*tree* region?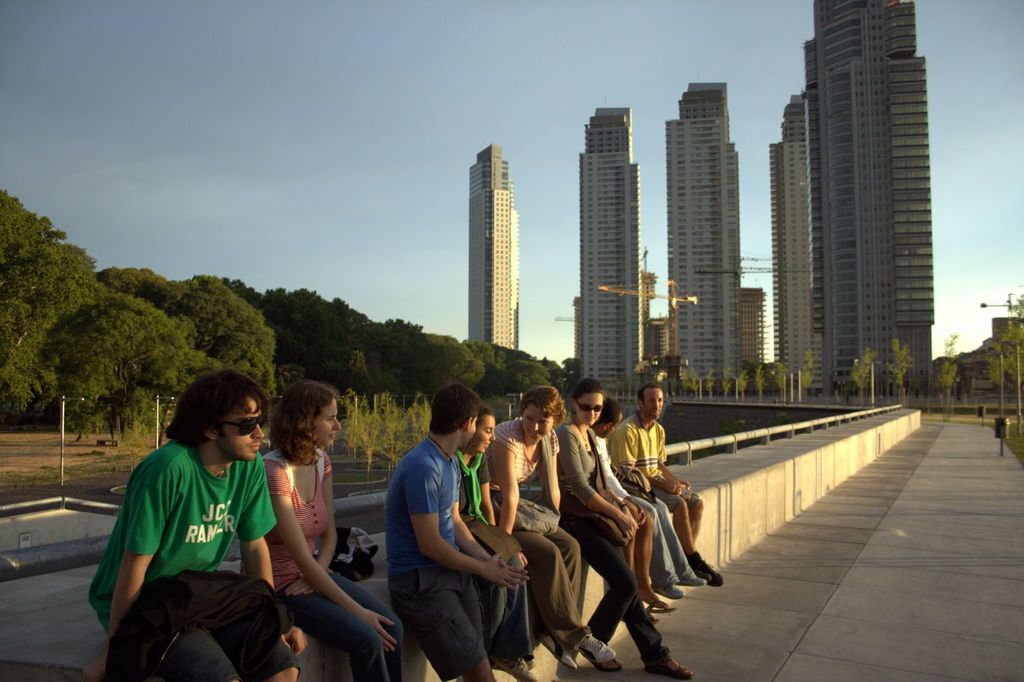
select_region(987, 298, 1023, 428)
